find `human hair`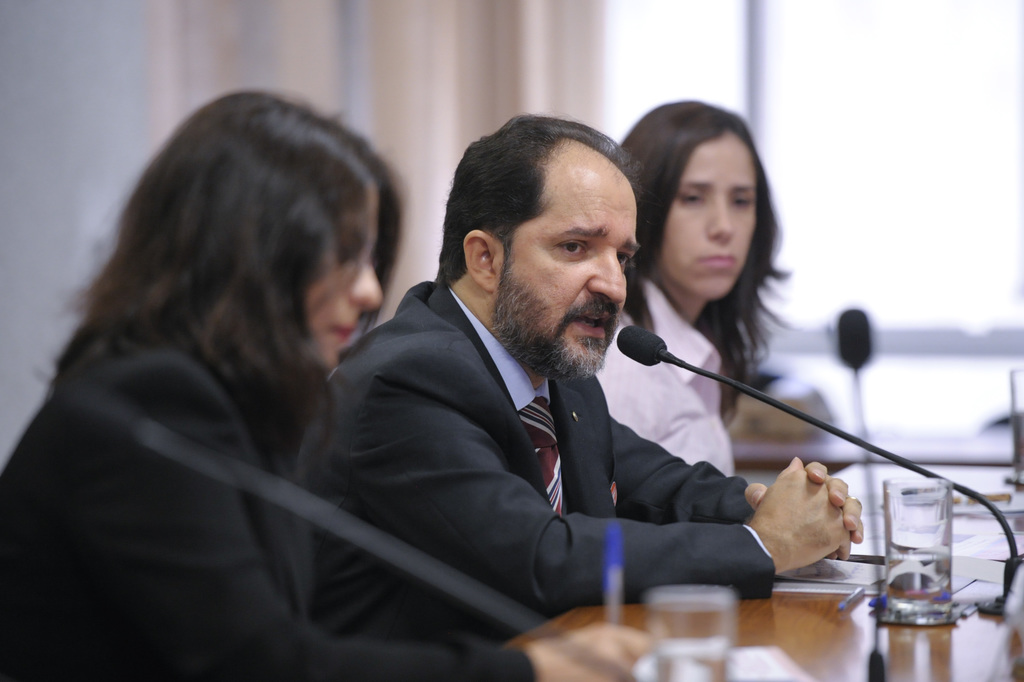
614 104 805 422
